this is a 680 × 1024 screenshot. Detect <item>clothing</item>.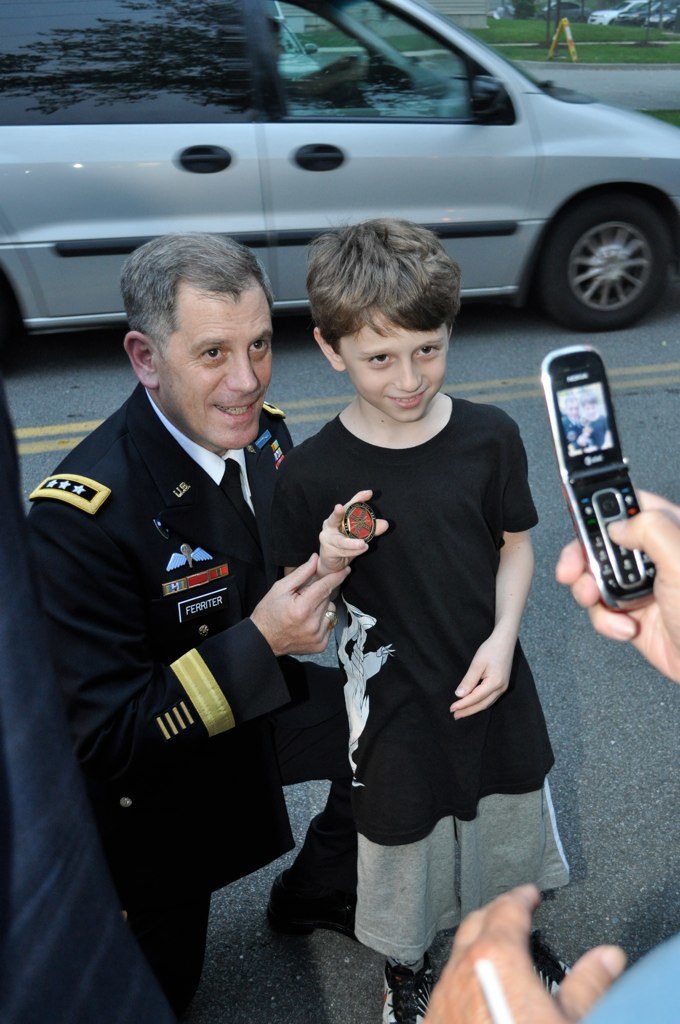
box(282, 374, 553, 914).
